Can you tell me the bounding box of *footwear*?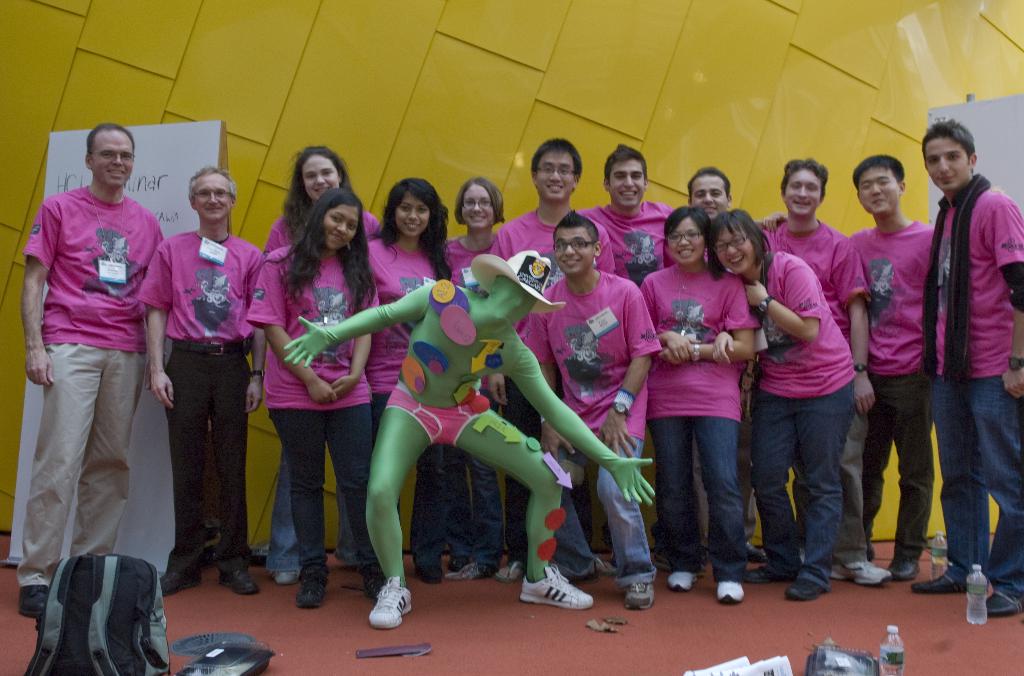
box=[423, 561, 445, 585].
